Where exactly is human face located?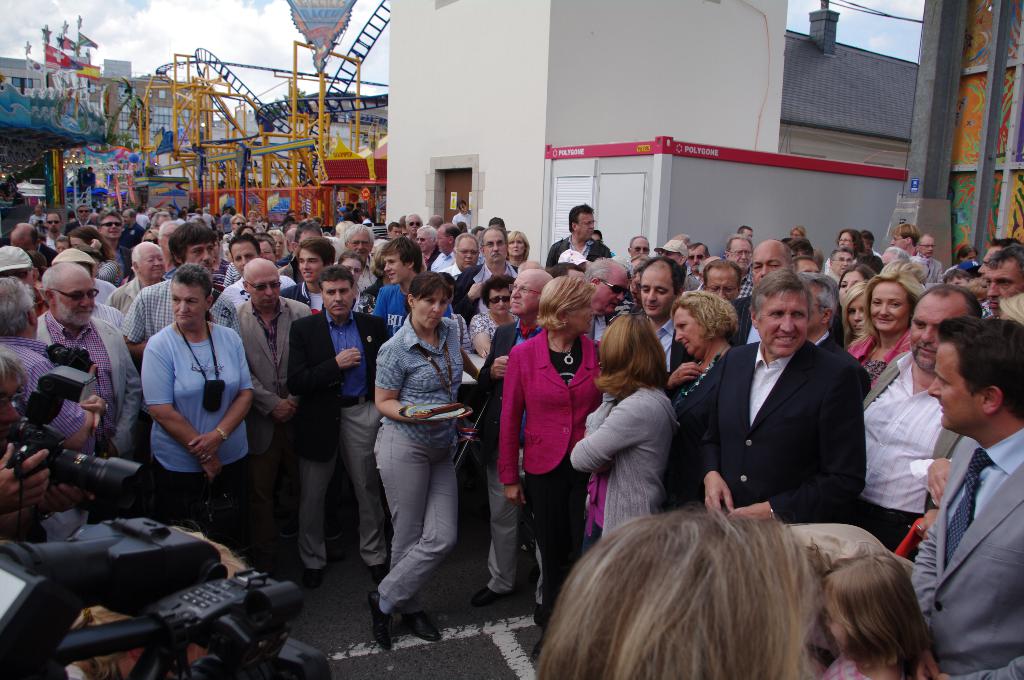
Its bounding box is <bbox>630, 238, 648, 255</bbox>.
